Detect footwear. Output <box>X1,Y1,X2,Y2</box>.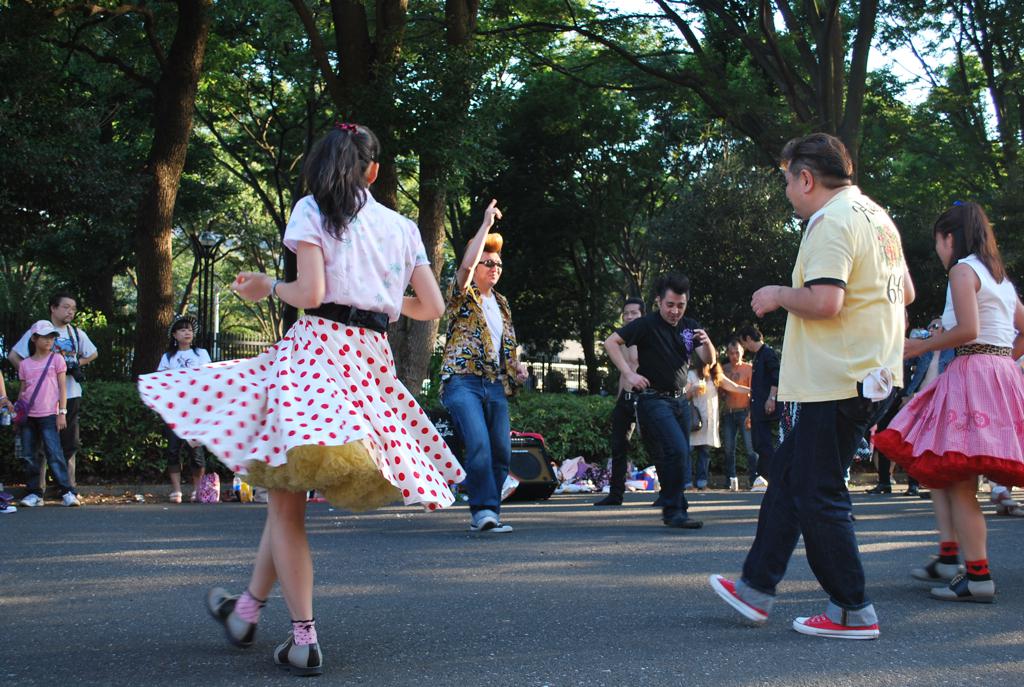
<box>194,596,259,656</box>.
